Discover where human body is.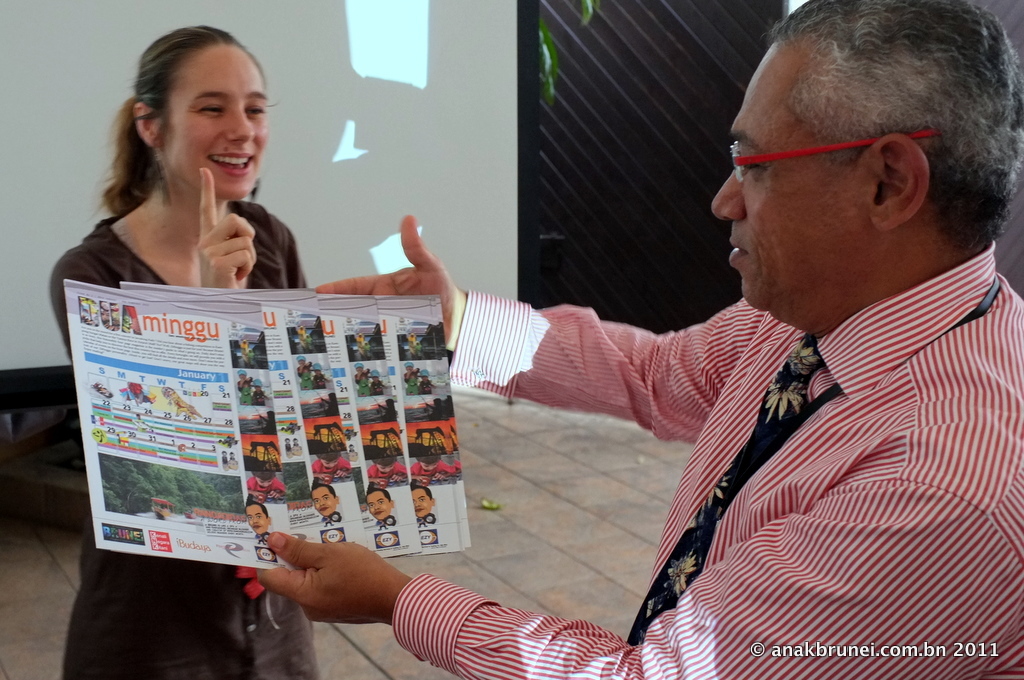
Discovered at pyautogui.locateOnScreen(413, 457, 458, 482).
